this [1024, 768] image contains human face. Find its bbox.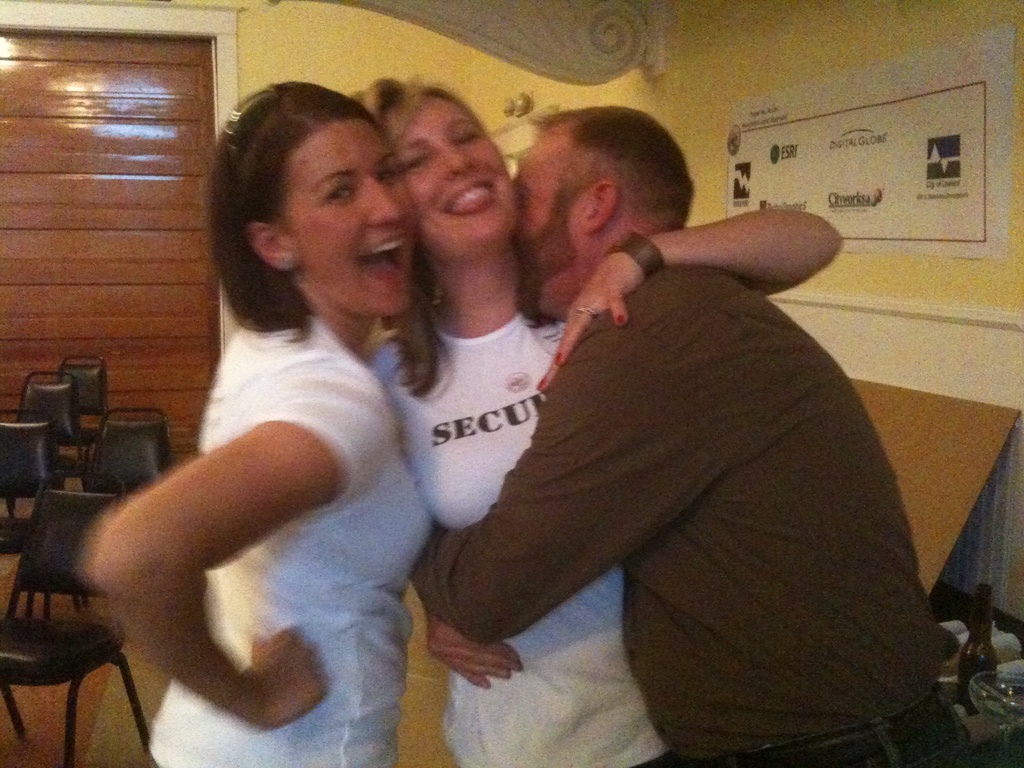
bbox=(277, 118, 420, 317).
